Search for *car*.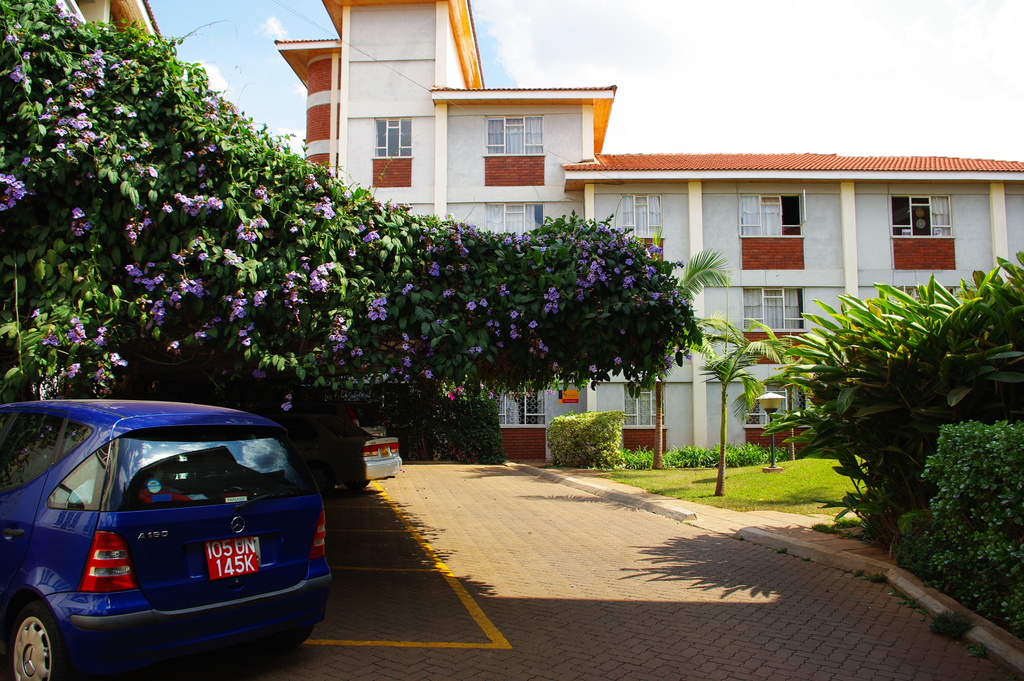
Found at 337,424,403,495.
